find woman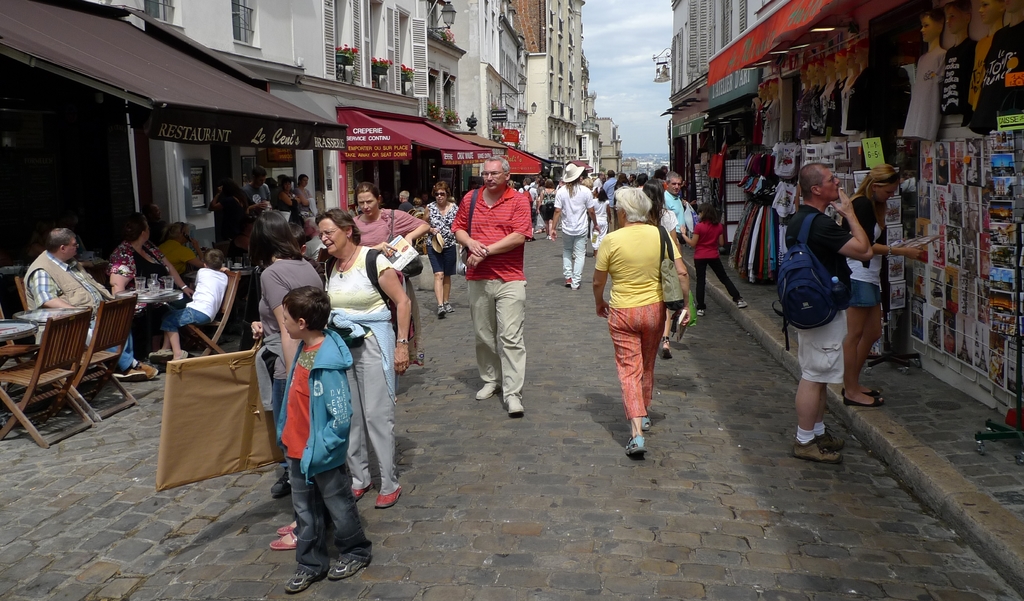
left=535, top=177, right=557, bottom=241
